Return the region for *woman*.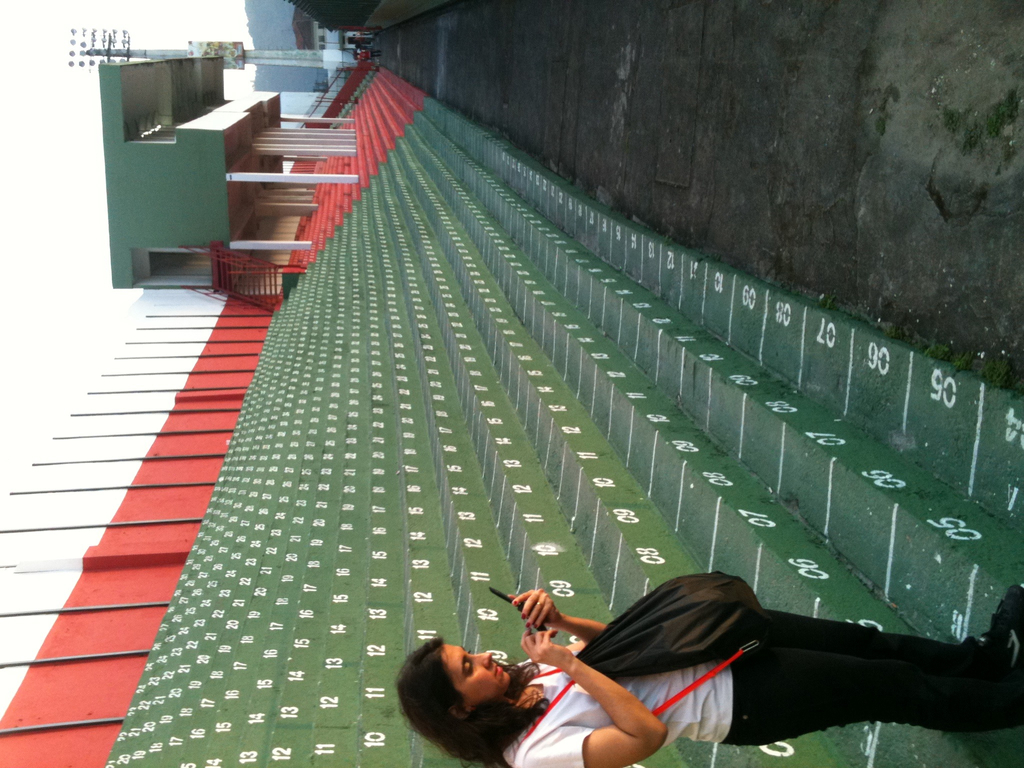
391, 583, 1023, 767.
